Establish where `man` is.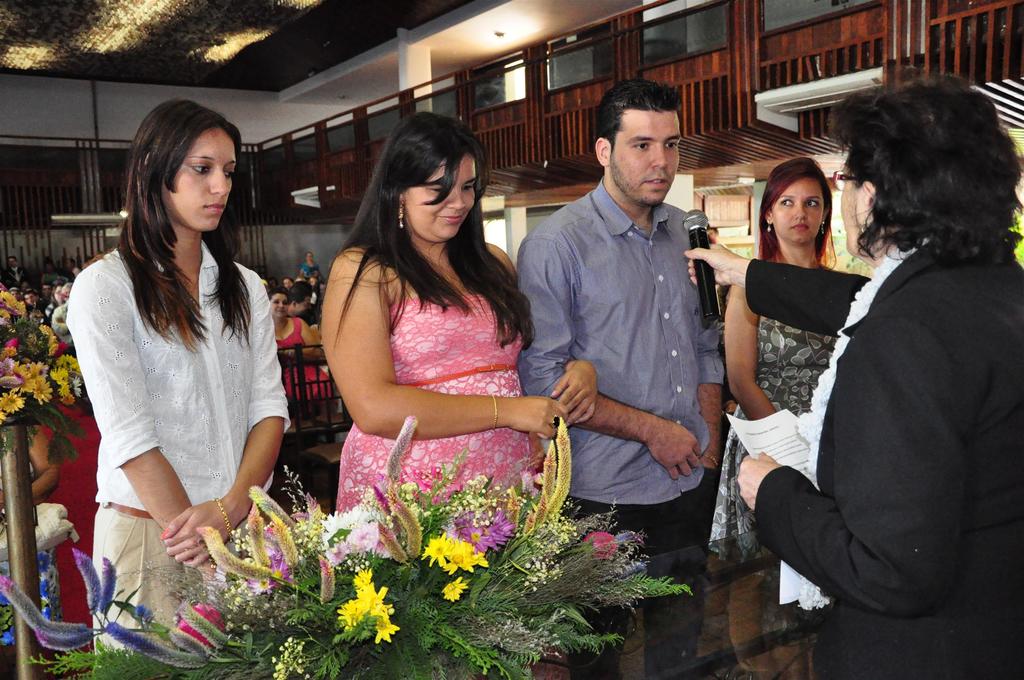
Established at [510,77,733,679].
